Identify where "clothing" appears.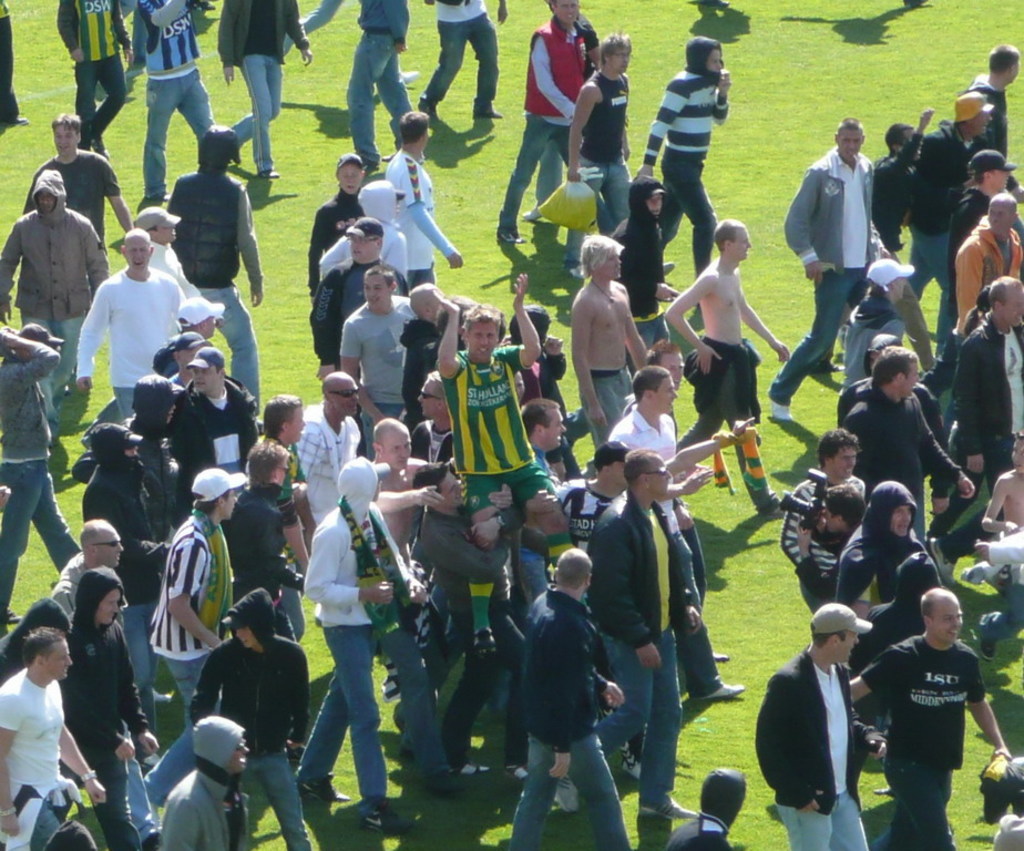
Appears at bbox(381, 144, 454, 290).
